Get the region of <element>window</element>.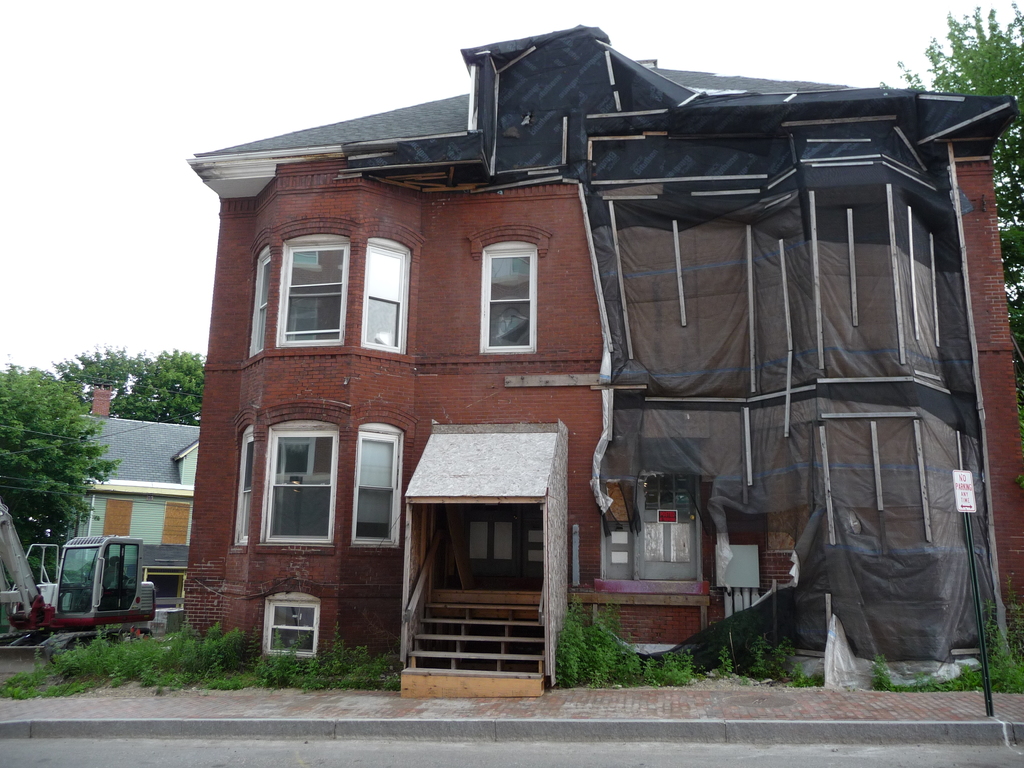
(left=361, top=237, right=413, bottom=352).
